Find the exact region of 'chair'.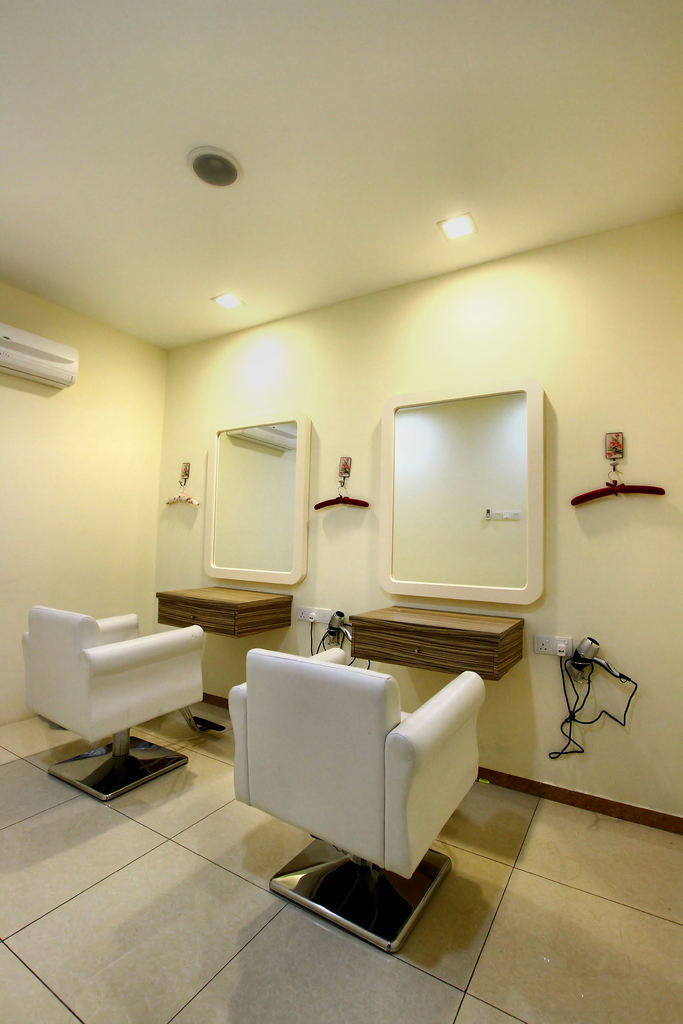
Exact region: rect(22, 611, 206, 805).
